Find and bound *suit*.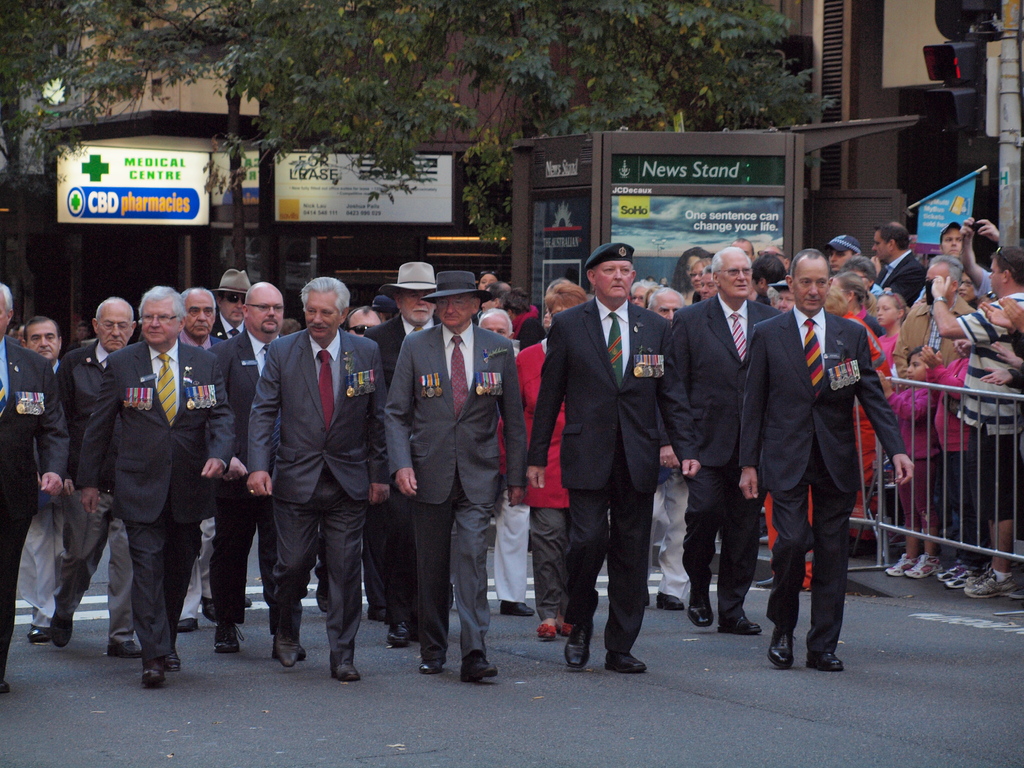
Bound: bbox=(0, 338, 67, 687).
